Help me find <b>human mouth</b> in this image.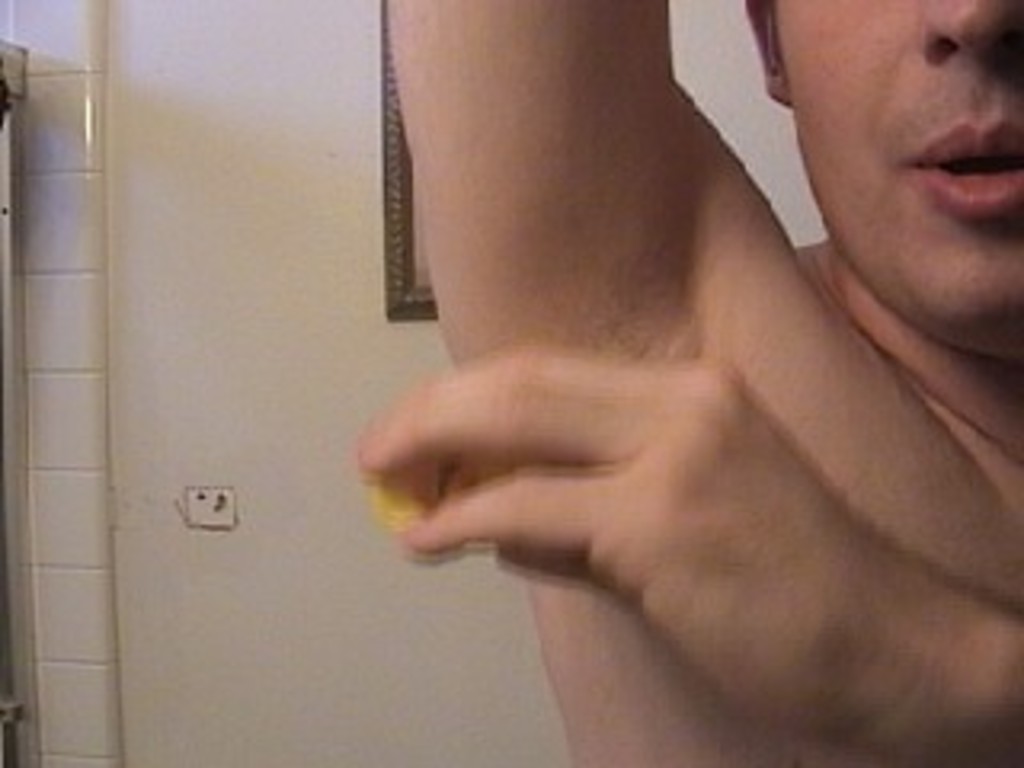
Found it: locate(912, 109, 1021, 221).
